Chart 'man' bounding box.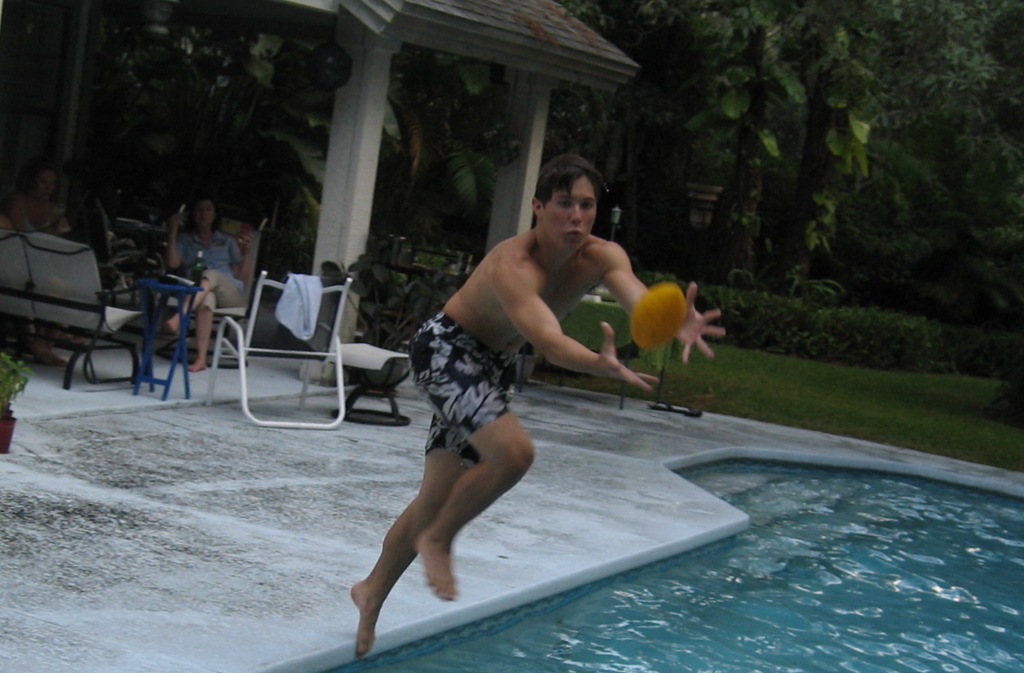
Charted: left=355, top=182, right=608, bottom=609.
